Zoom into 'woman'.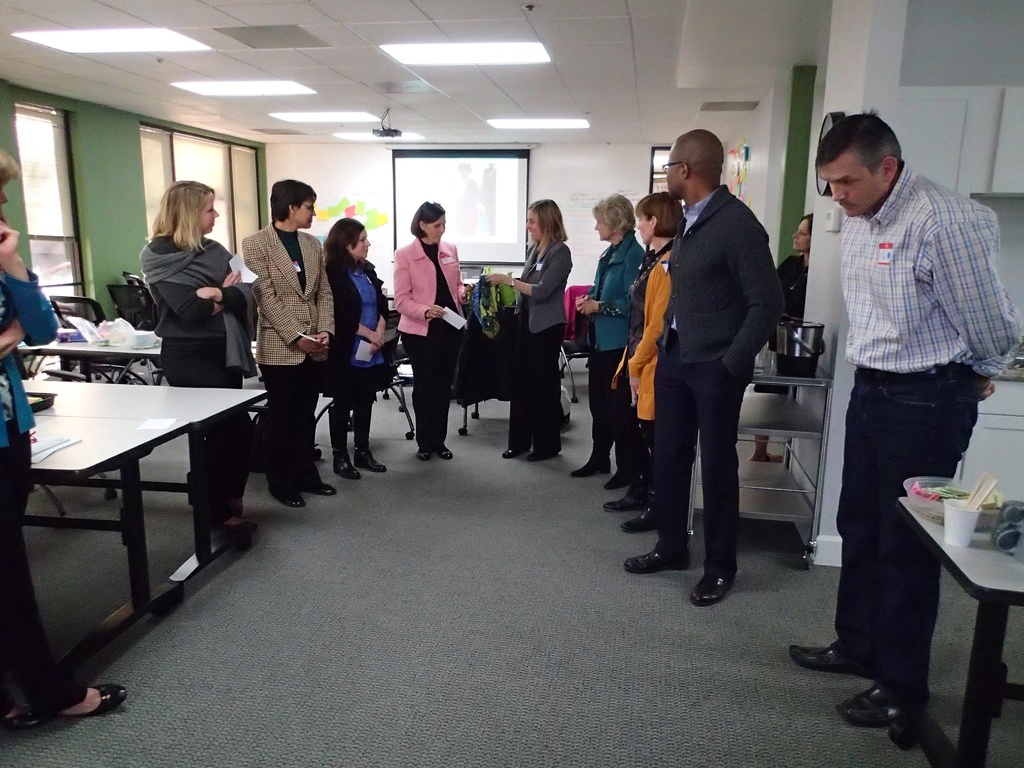
Zoom target: bbox(484, 199, 572, 461).
